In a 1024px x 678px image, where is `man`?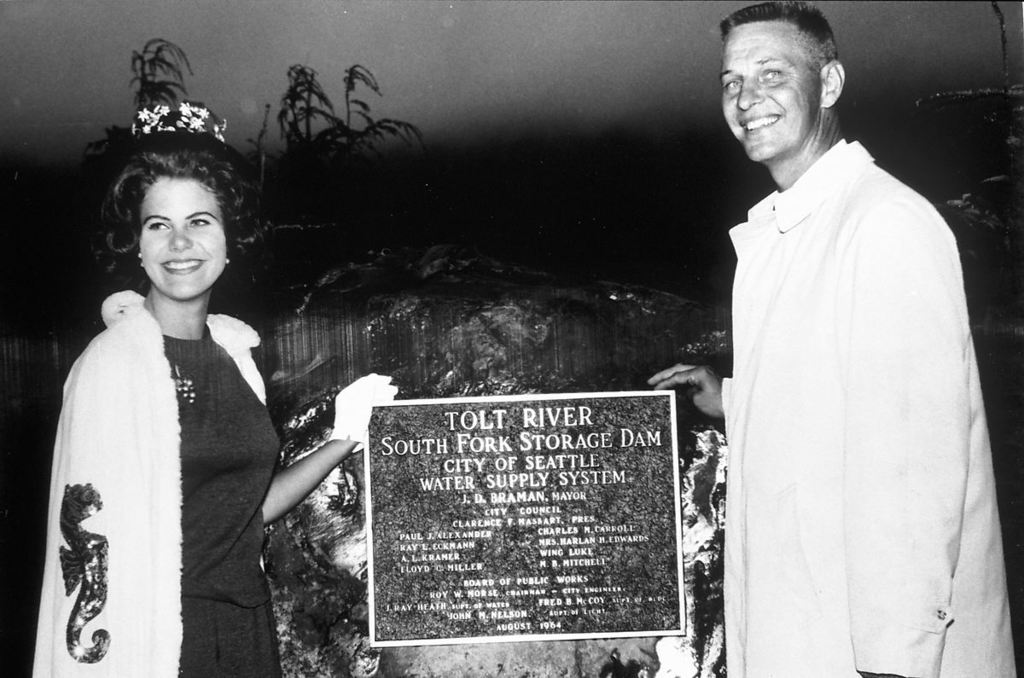
rect(645, 18, 1023, 677).
